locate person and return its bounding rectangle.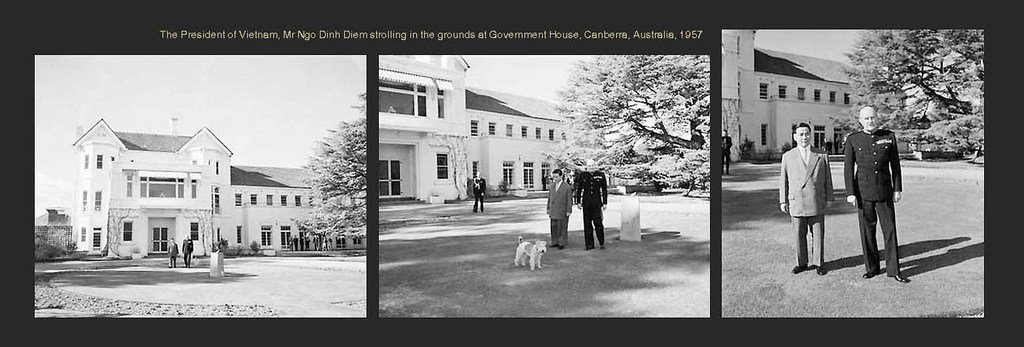
x1=838 y1=106 x2=909 y2=291.
